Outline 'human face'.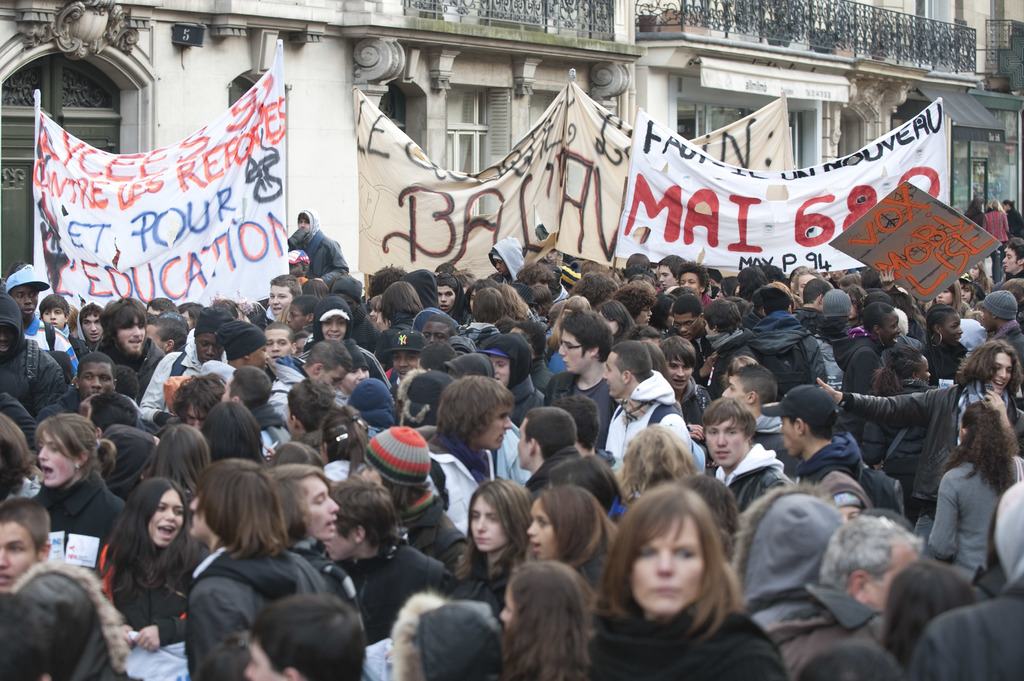
Outline: 680,271,703,295.
